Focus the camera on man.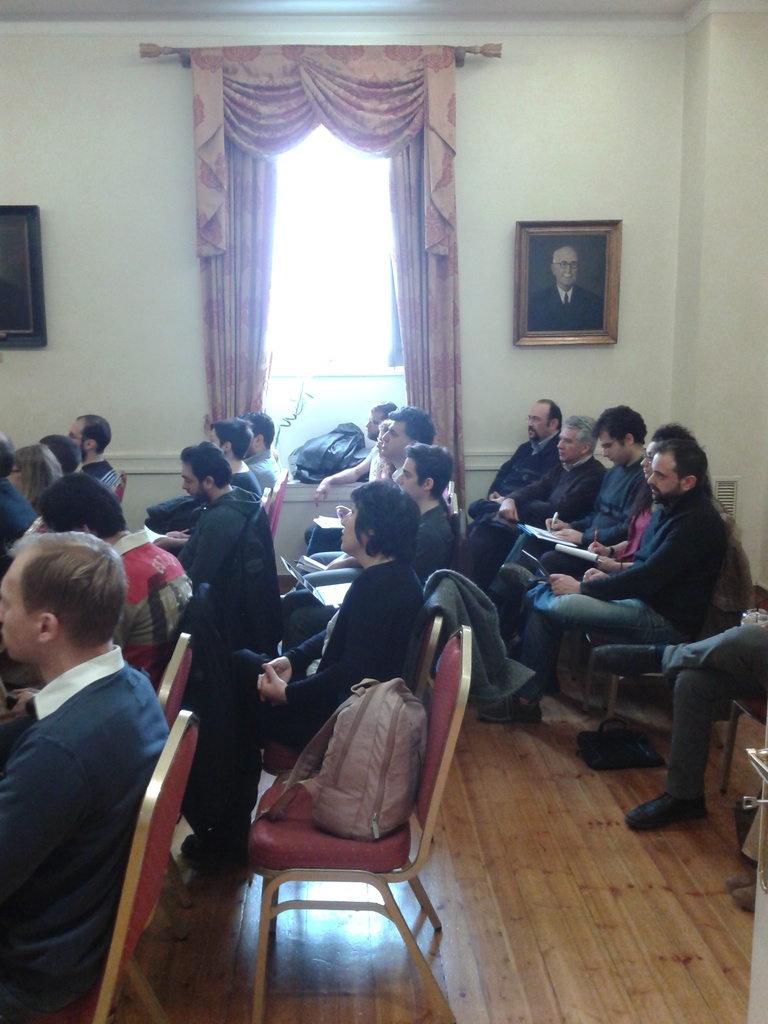
Focus region: box(380, 407, 434, 481).
